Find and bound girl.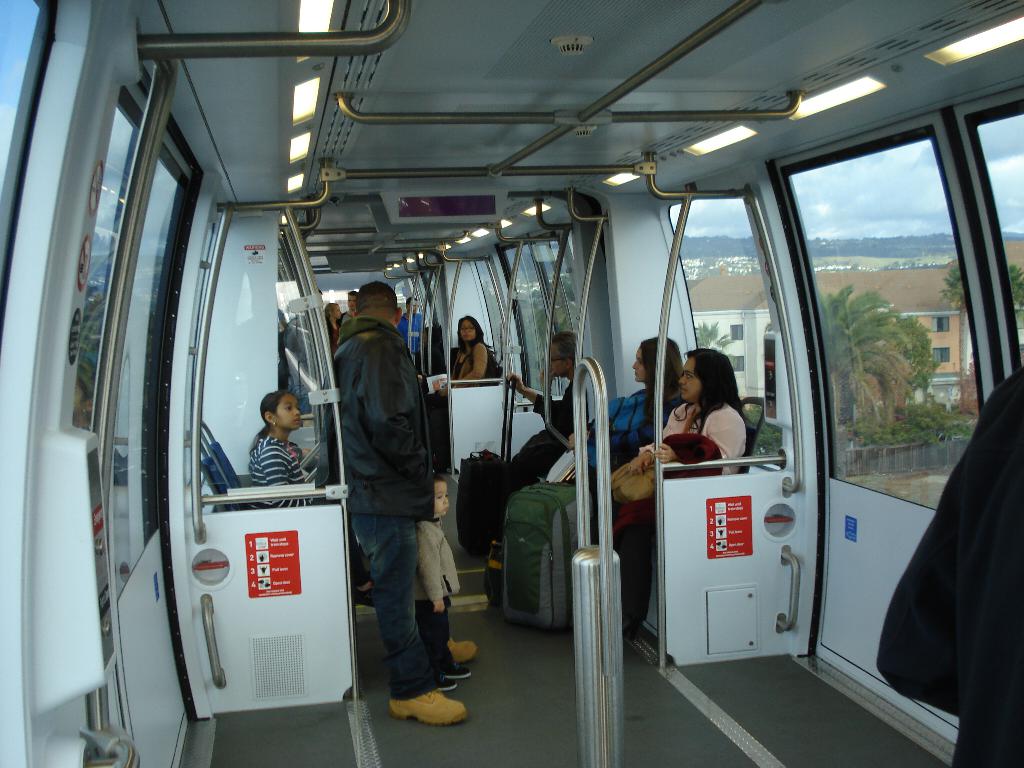
Bound: detection(244, 396, 334, 508).
